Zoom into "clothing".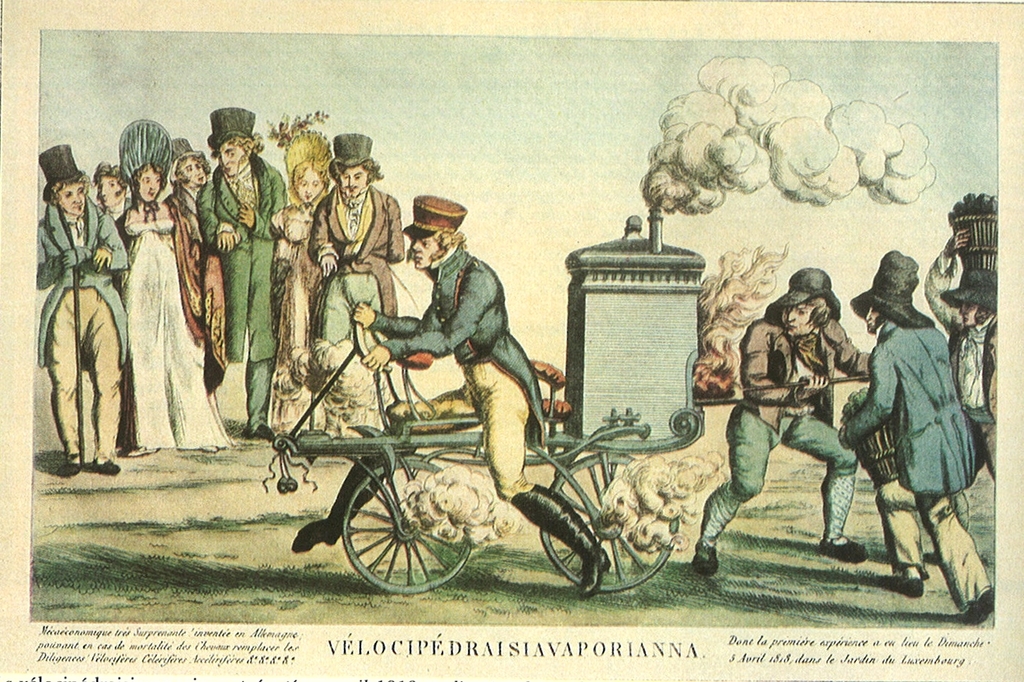
Zoom target: crop(271, 193, 315, 437).
